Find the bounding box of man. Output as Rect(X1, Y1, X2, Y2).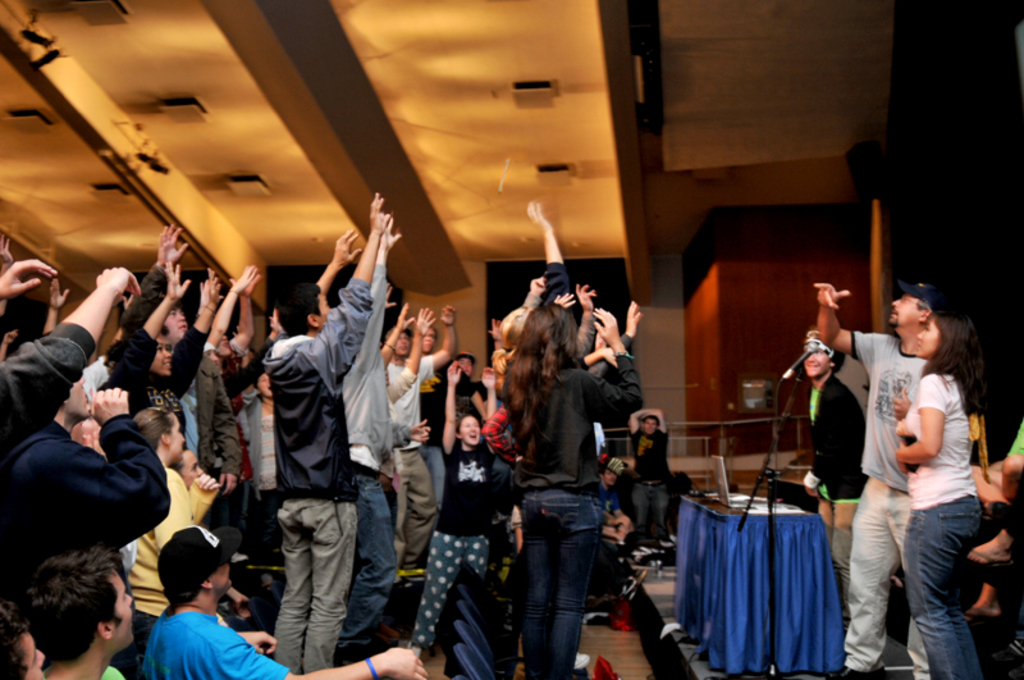
Rect(282, 186, 387, 674).
